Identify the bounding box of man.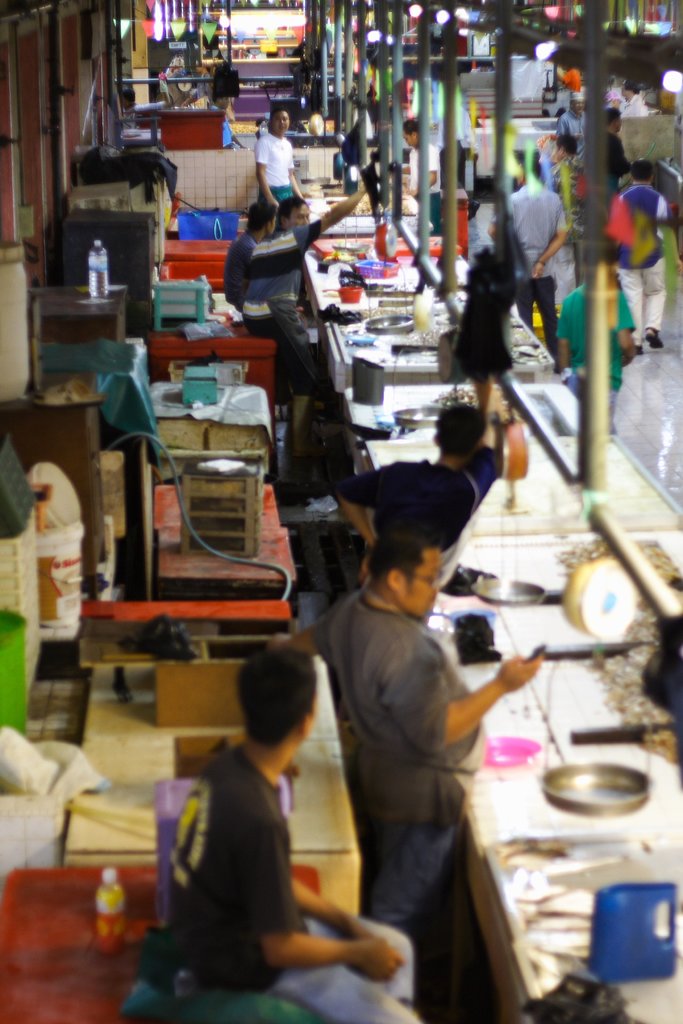
pyautogui.locateOnScreen(295, 491, 534, 1009).
